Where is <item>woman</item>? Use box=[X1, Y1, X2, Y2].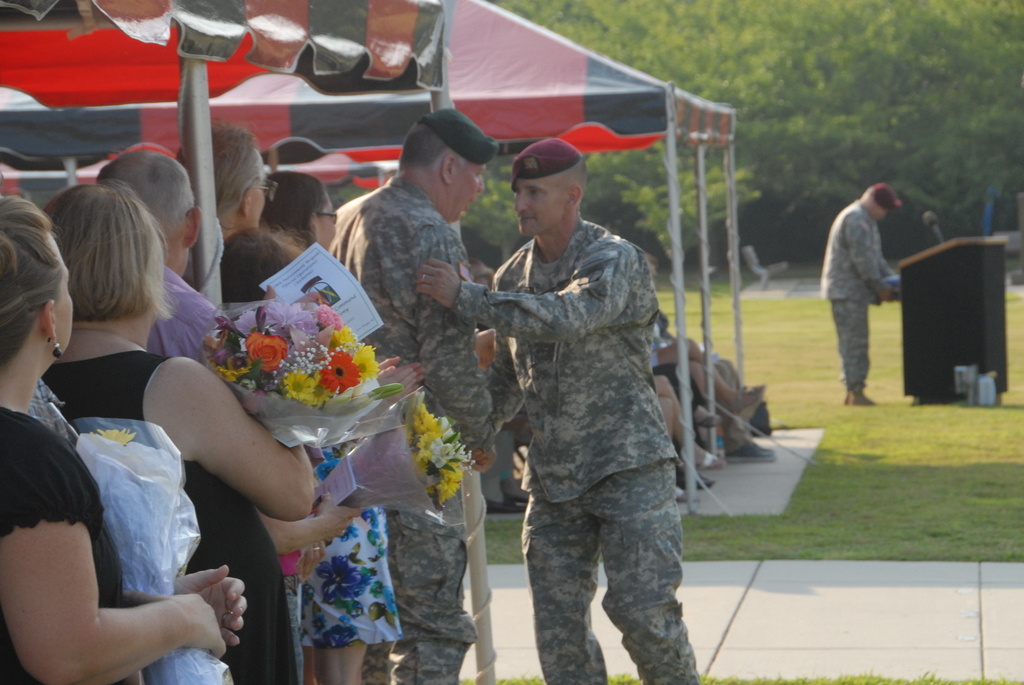
box=[257, 168, 434, 681].
